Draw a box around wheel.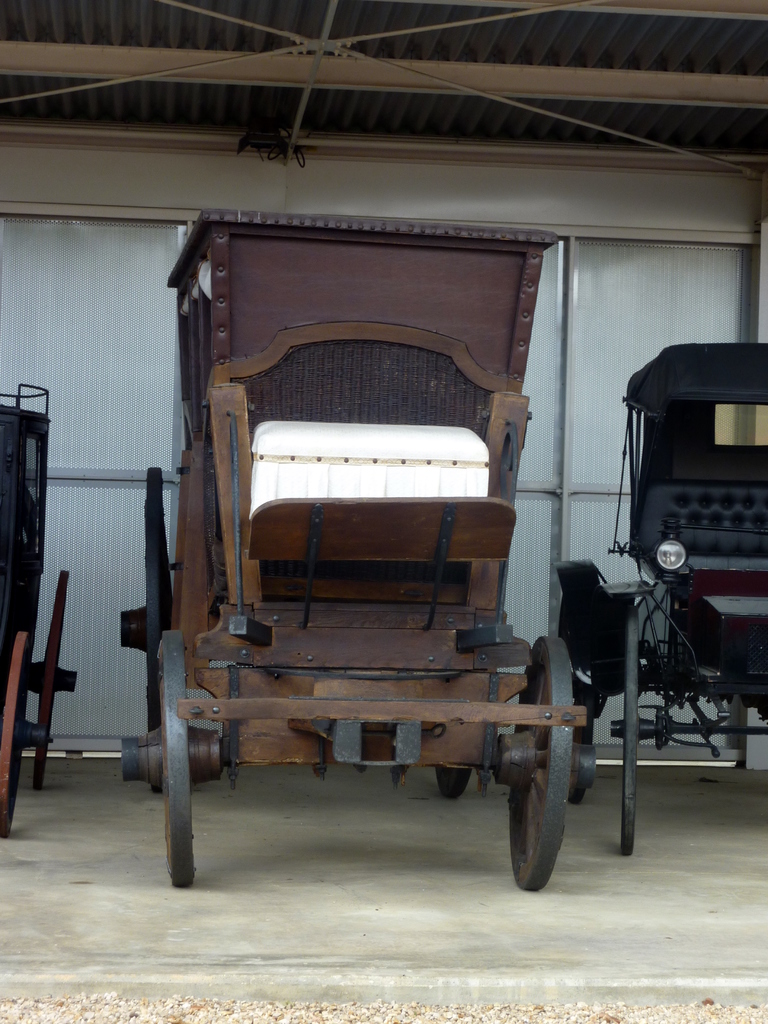
Rect(432, 764, 474, 802).
